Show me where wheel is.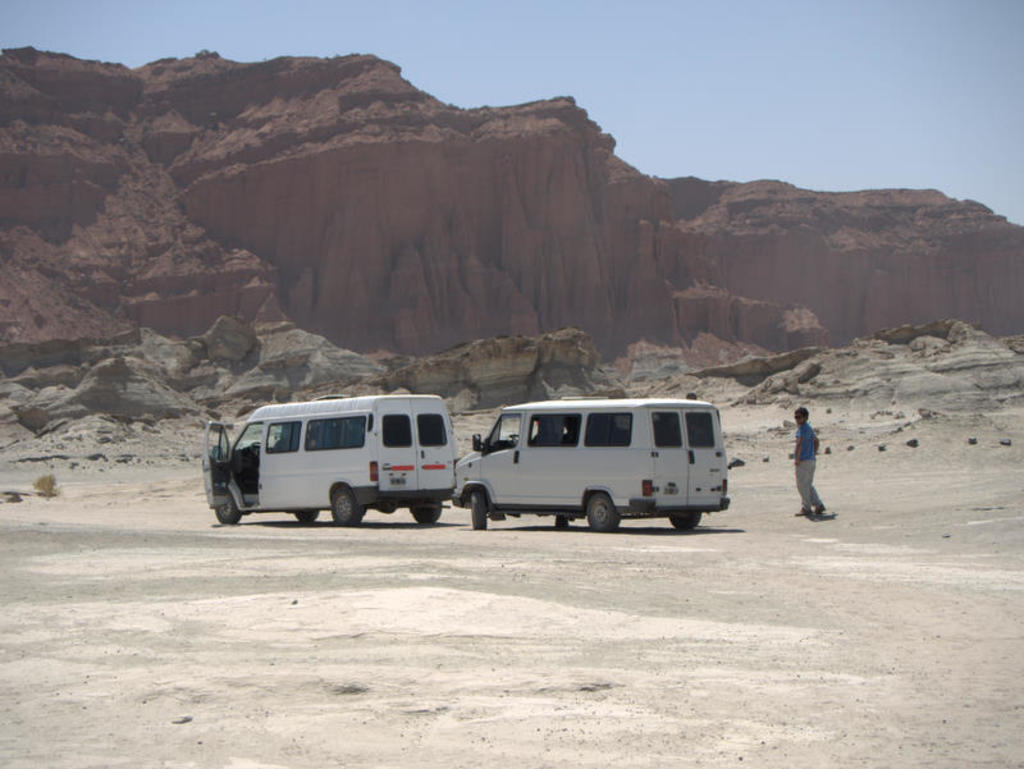
wheel is at locate(588, 493, 622, 531).
